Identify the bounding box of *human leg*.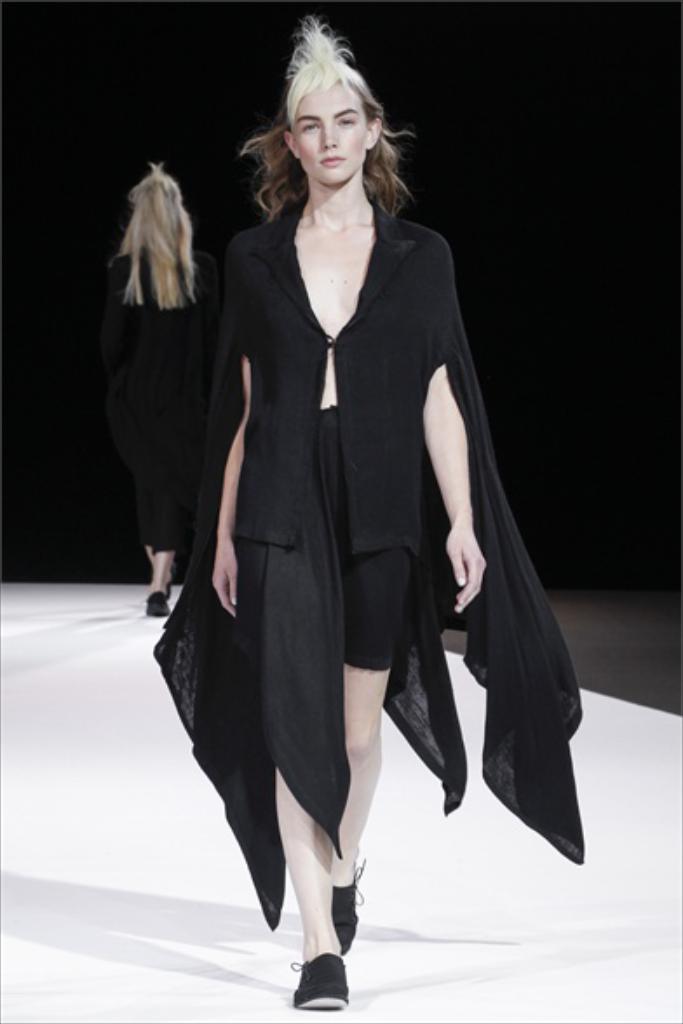
crop(244, 448, 336, 1001).
